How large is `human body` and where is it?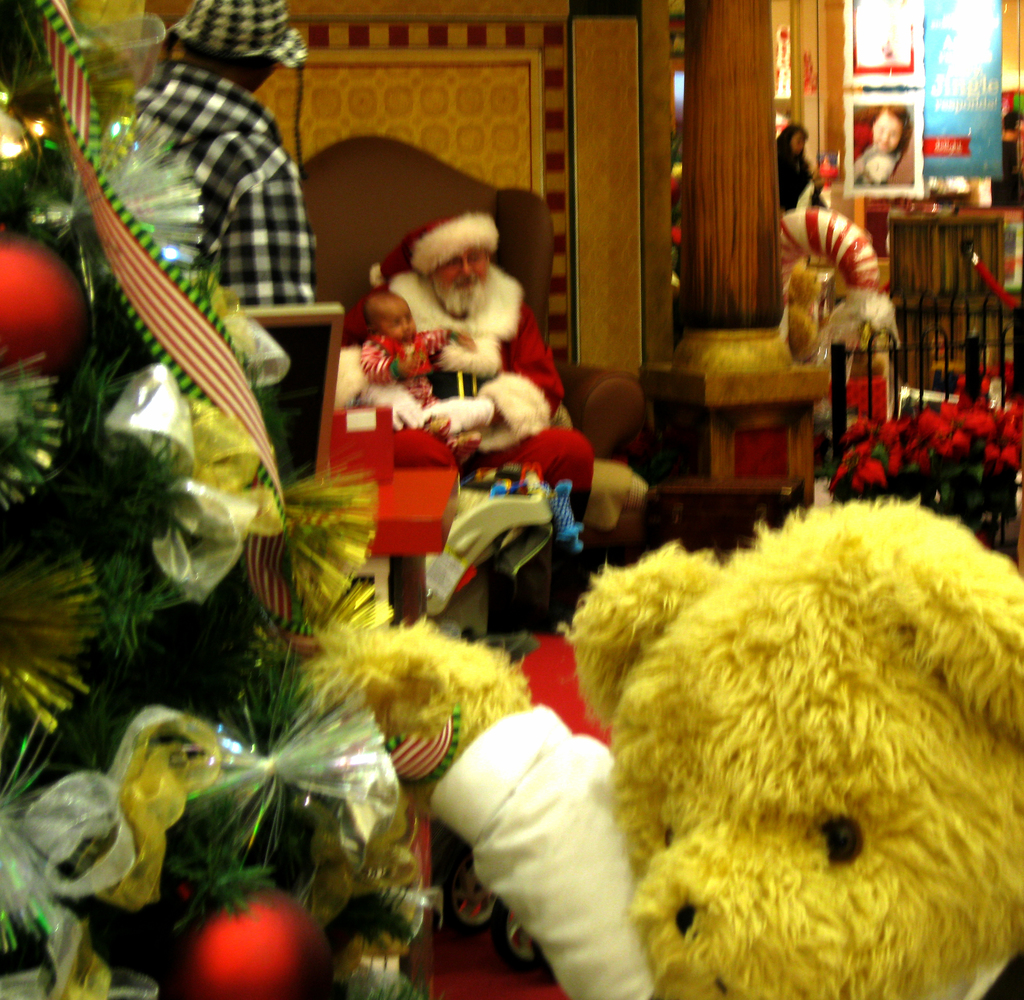
Bounding box: [768, 137, 835, 216].
